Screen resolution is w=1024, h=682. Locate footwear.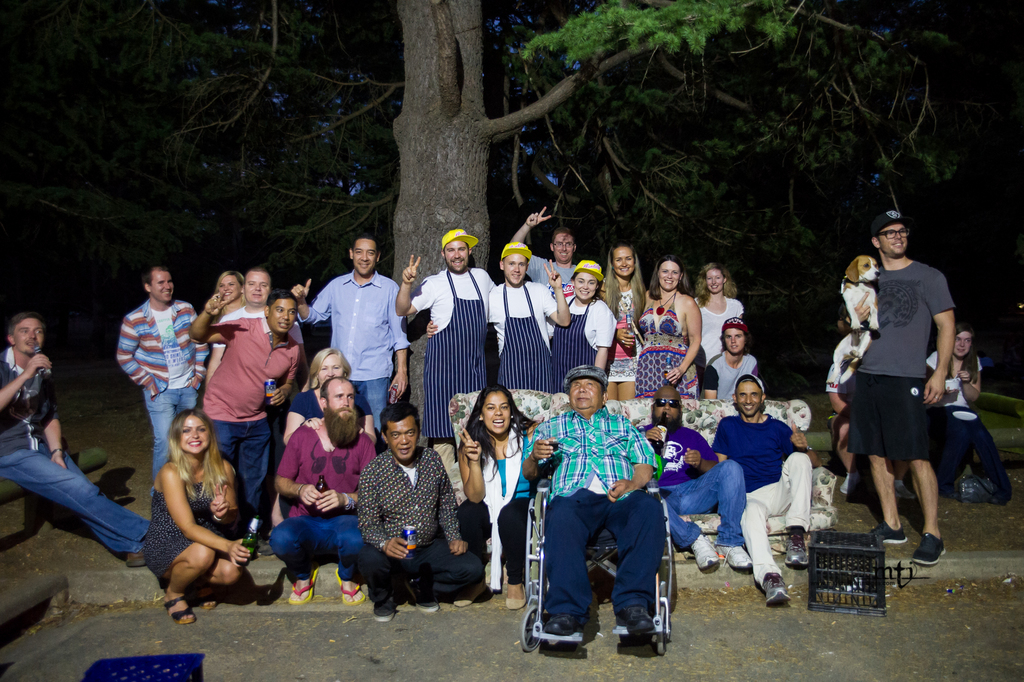
507,588,527,609.
